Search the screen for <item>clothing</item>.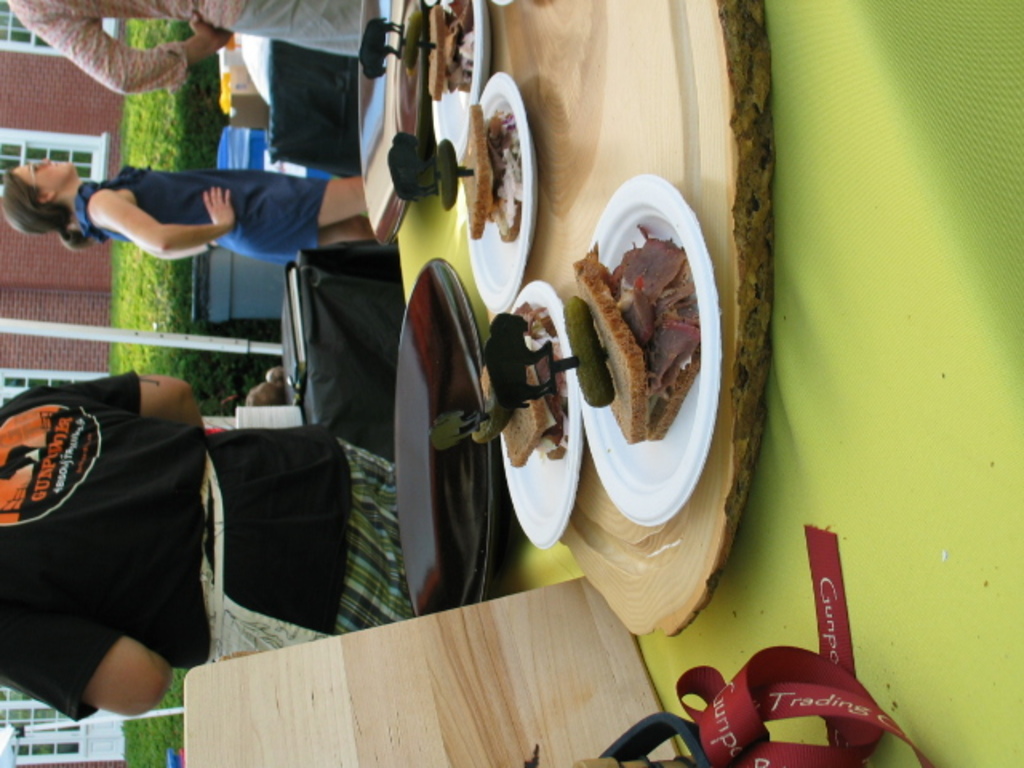
Found at [53,149,306,269].
